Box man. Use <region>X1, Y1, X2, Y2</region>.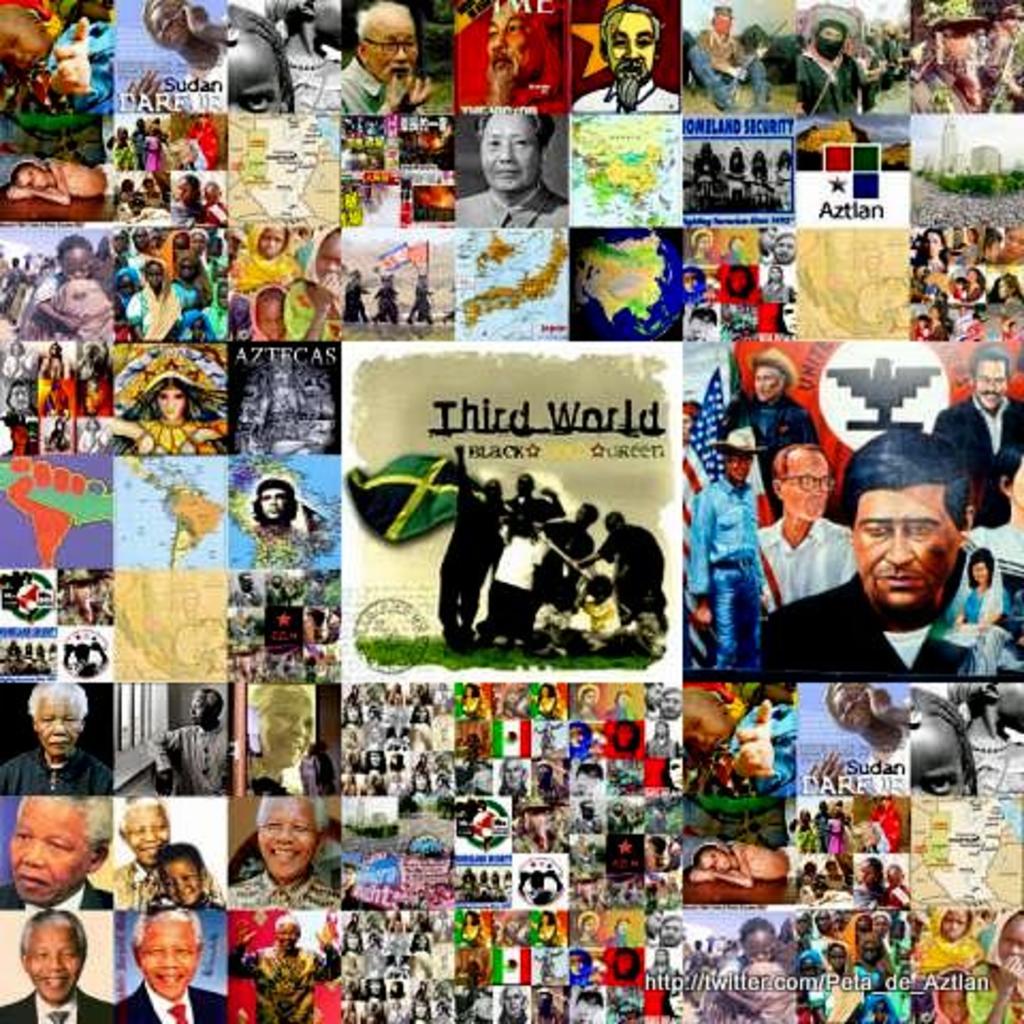
<region>493, 757, 531, 796</region>.
